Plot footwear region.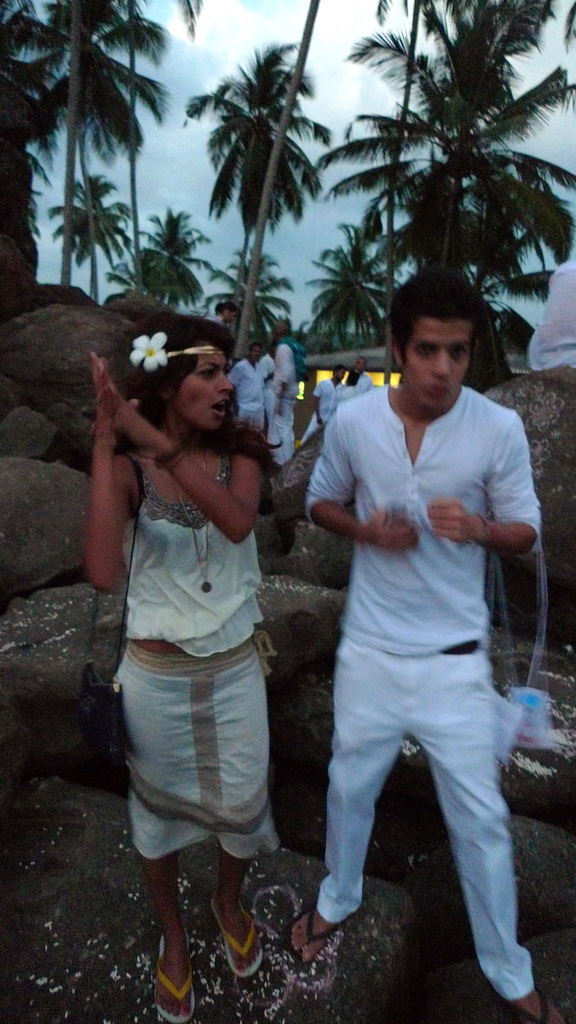
Plotted at pyautogui.locateOnScreen(148, 934, 204, 1023).
